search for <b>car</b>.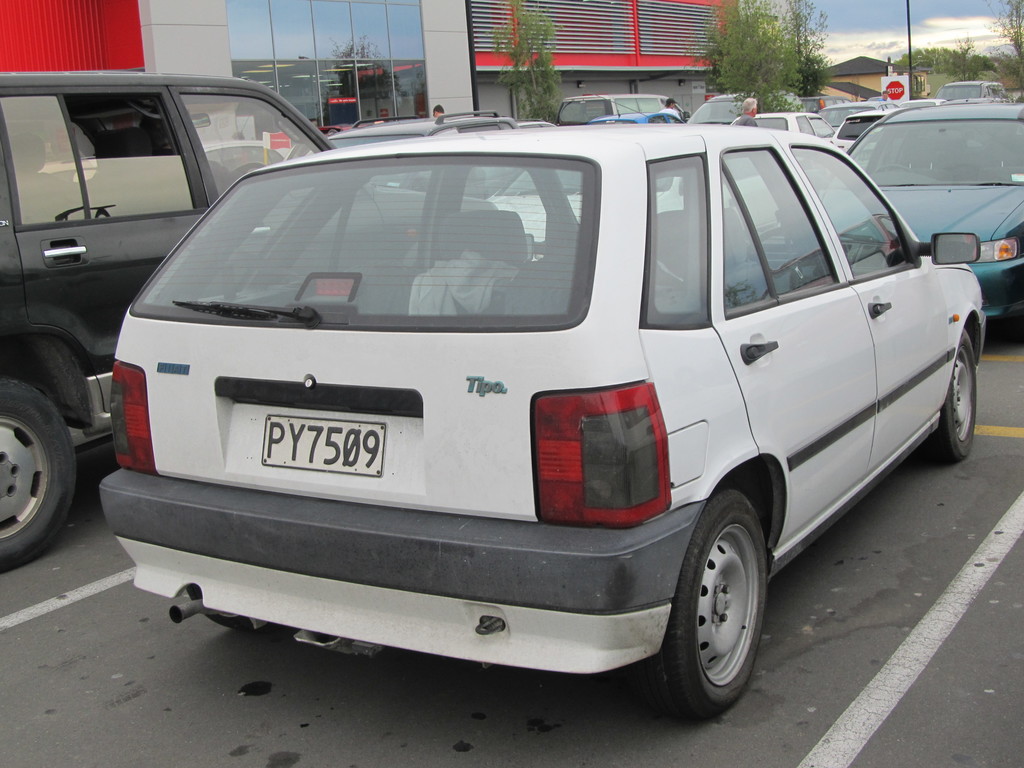
Found at x1=556 y1=93 x2=680 y2=130.
